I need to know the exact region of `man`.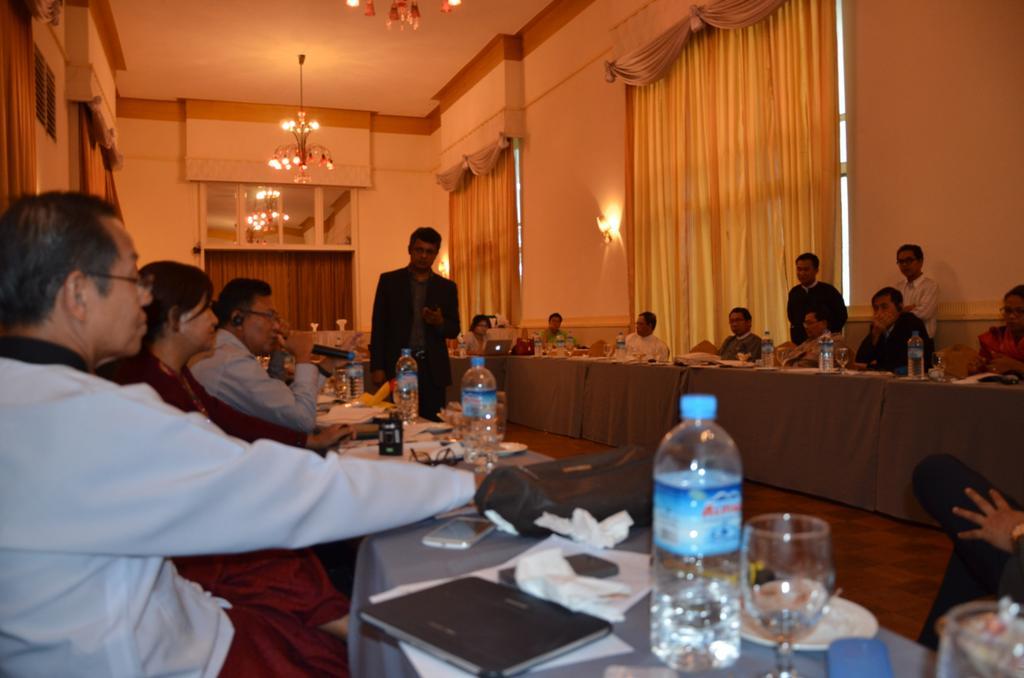
Region: x1=0 y1=192 x2=497 y2=677.
